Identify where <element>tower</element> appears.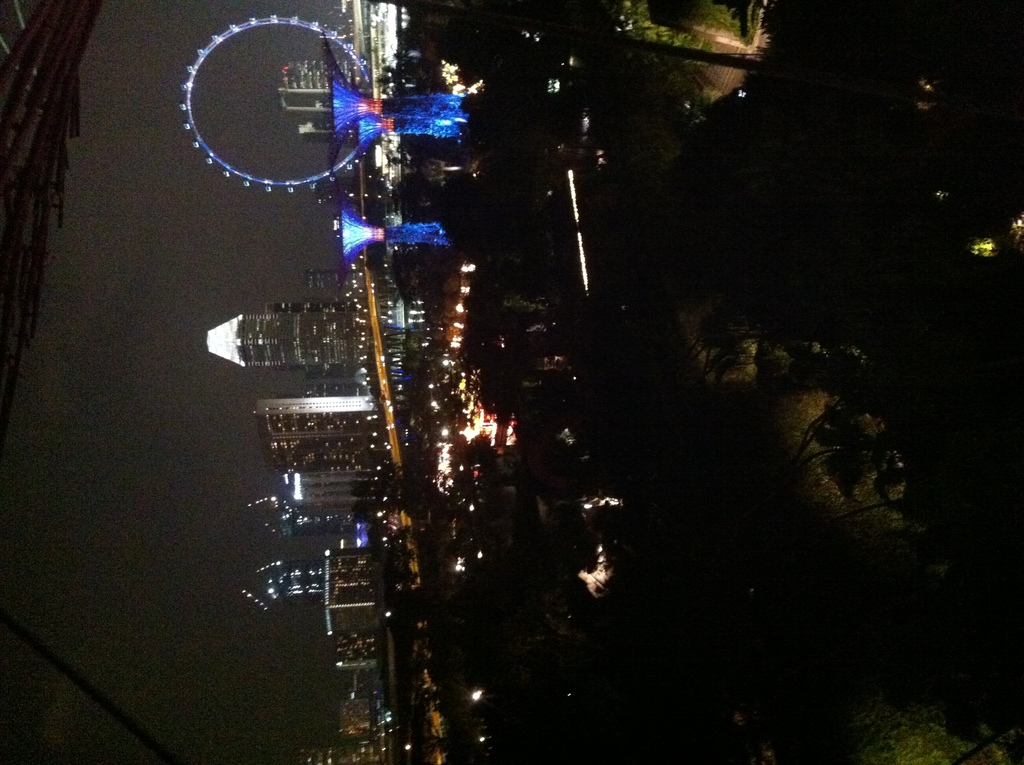
Appears at box(209, 311, 378, 369).
